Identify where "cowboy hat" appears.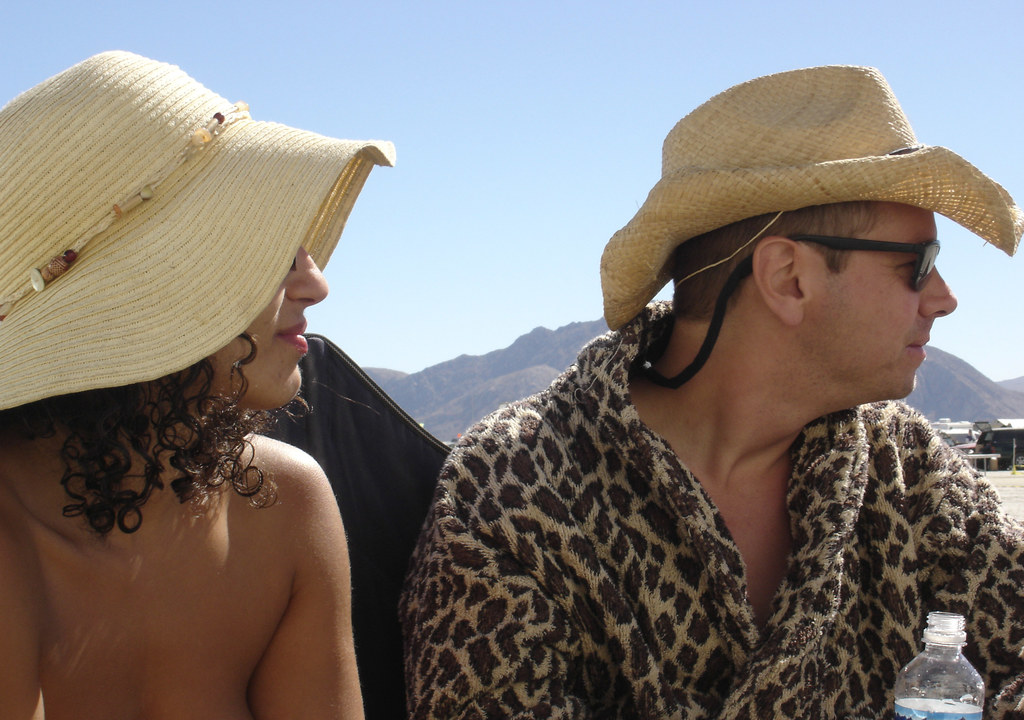
Appears at select_region(593, 53, 996, 388).
